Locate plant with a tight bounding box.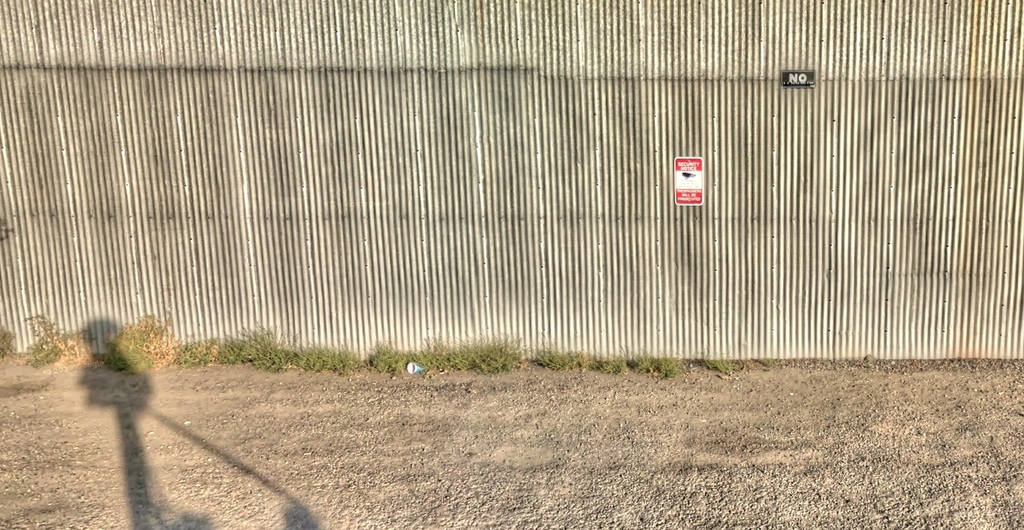
700,350,739,374.
